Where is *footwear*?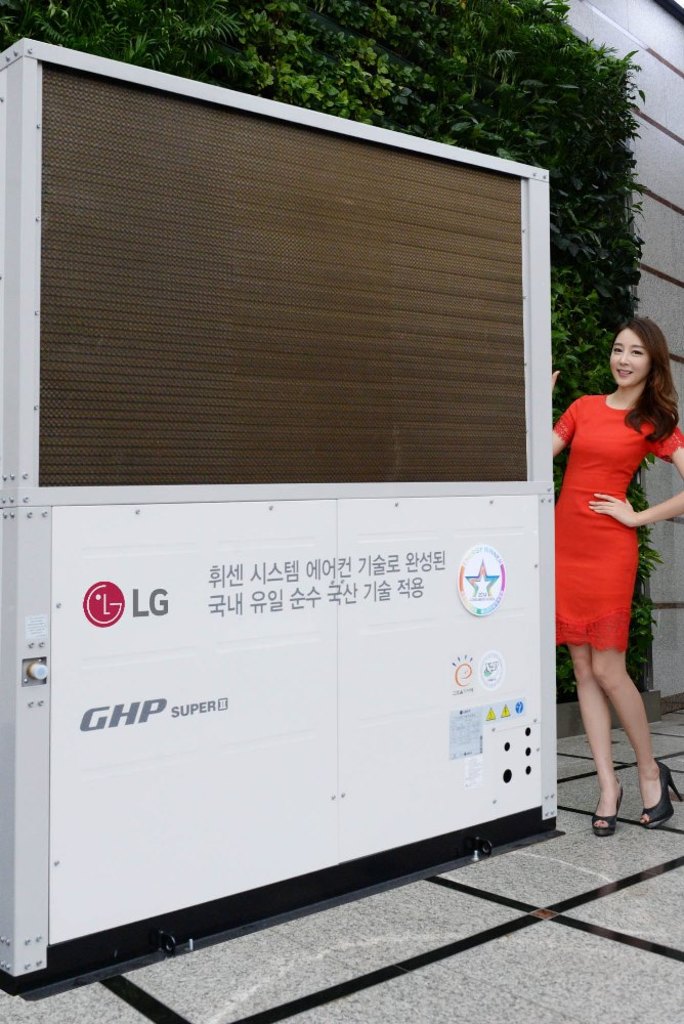
locate(635, 757, 681, 833).
